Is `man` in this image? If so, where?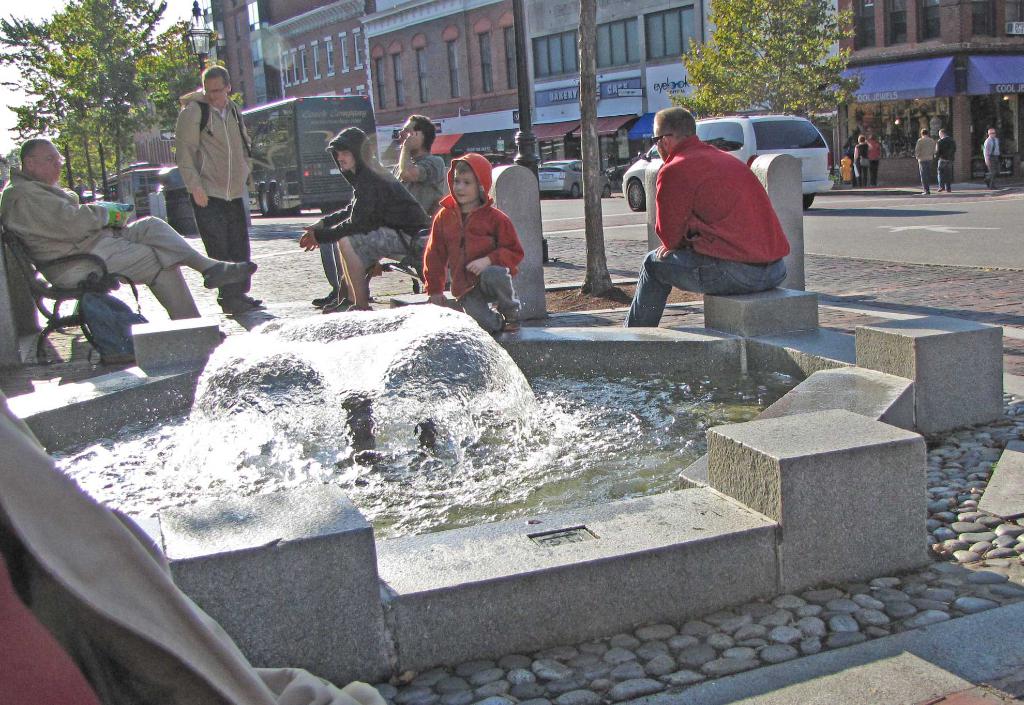
Yes, at [298,124,436,312].
